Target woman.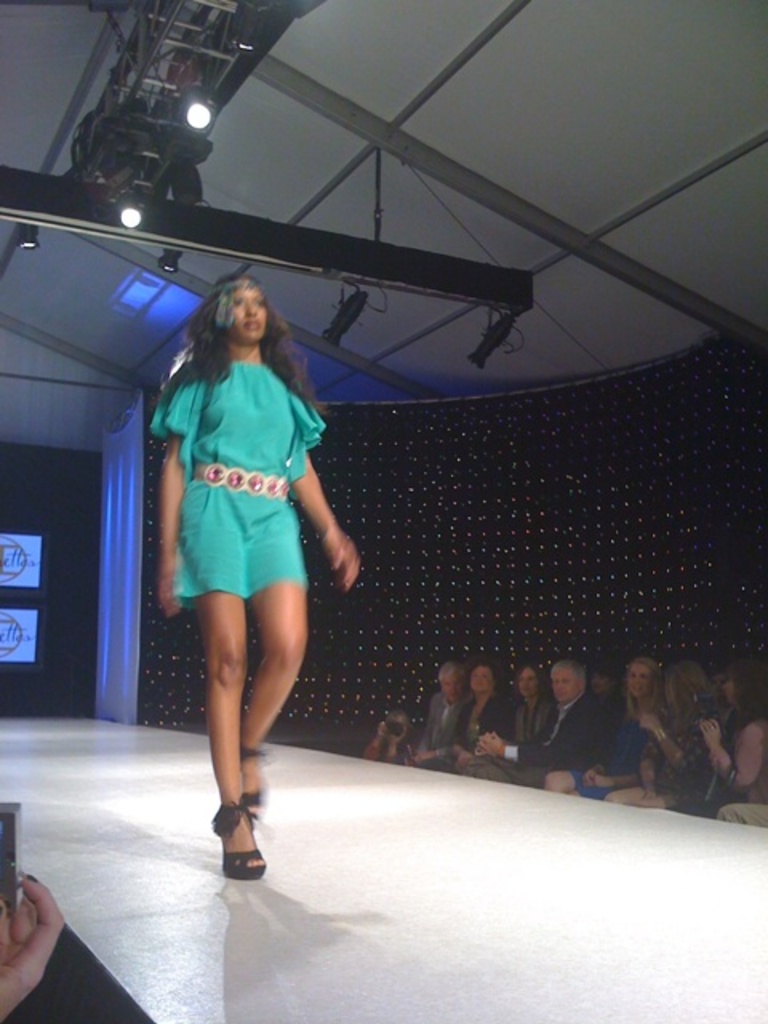
Target region: (x1=606, y1=662, x2=720, y2=814).
